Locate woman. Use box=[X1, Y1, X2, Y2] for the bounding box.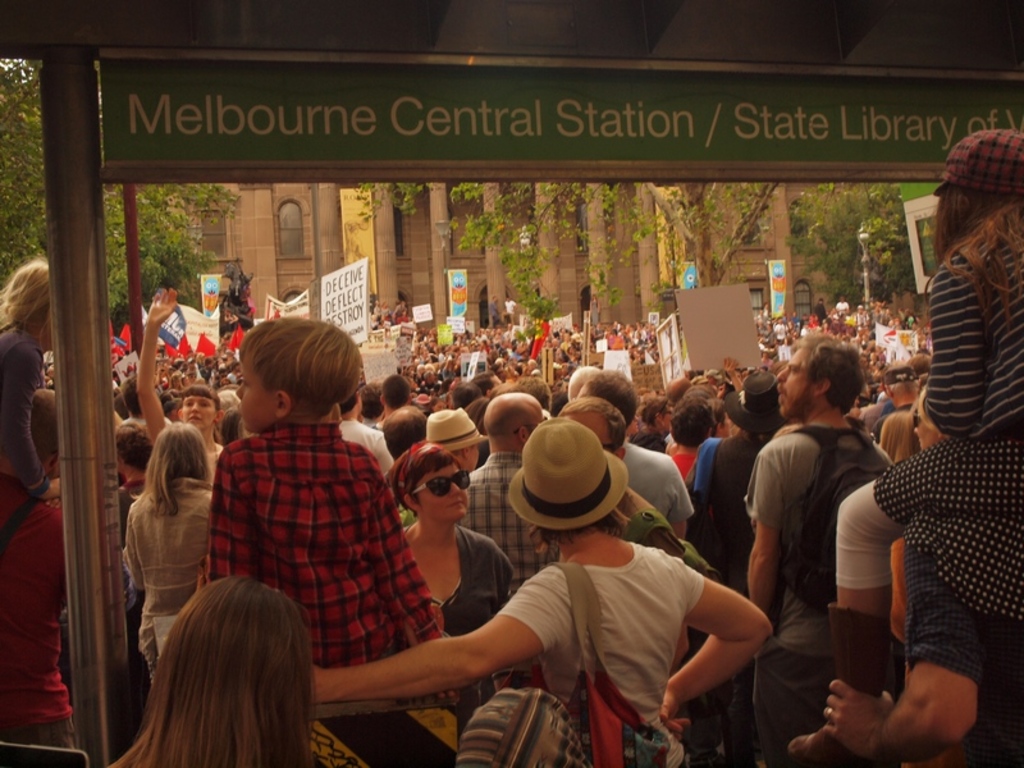
box=[108, 579, 310, 767].
